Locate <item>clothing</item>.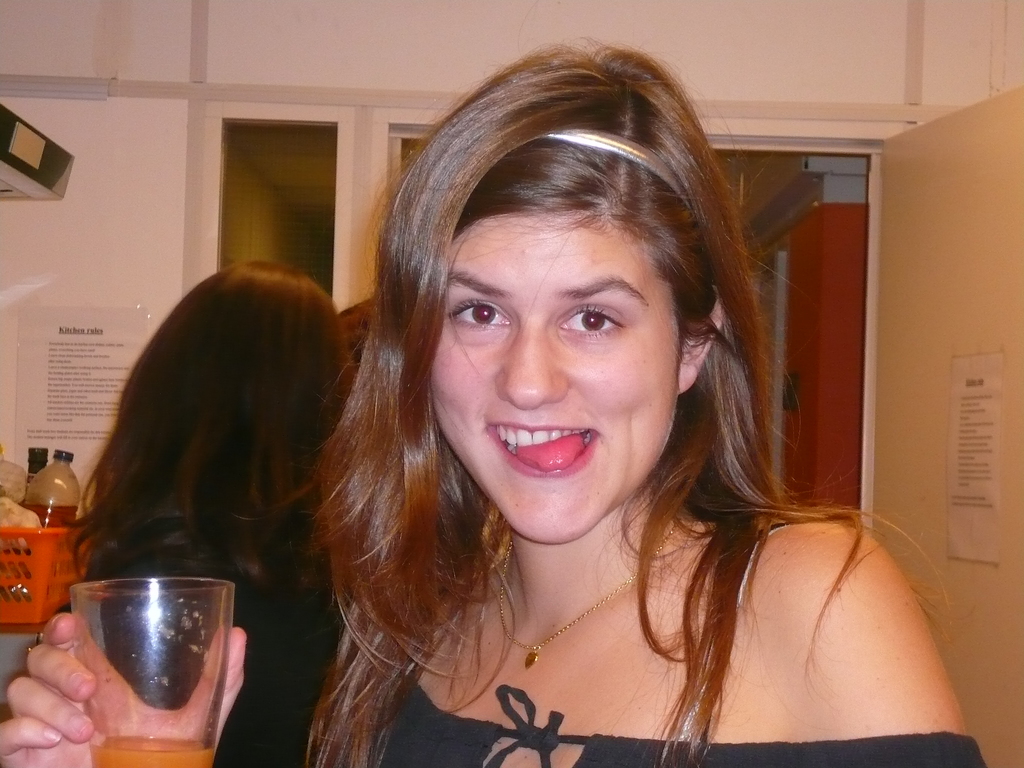
Bounding box: BBox(100, 545, 337, 767).
